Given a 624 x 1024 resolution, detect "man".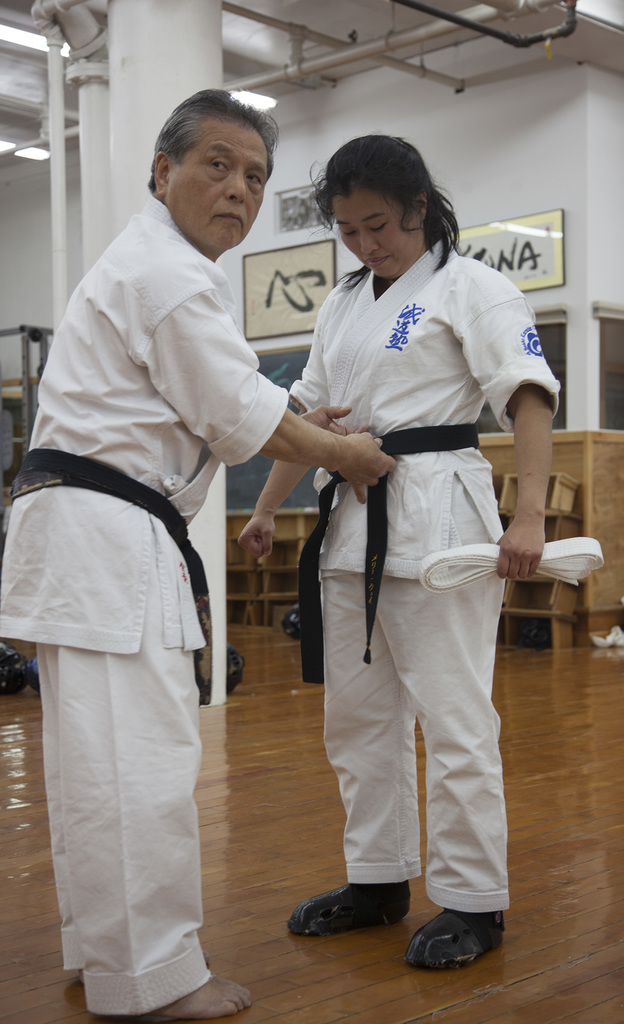
0 81 399 1022.
